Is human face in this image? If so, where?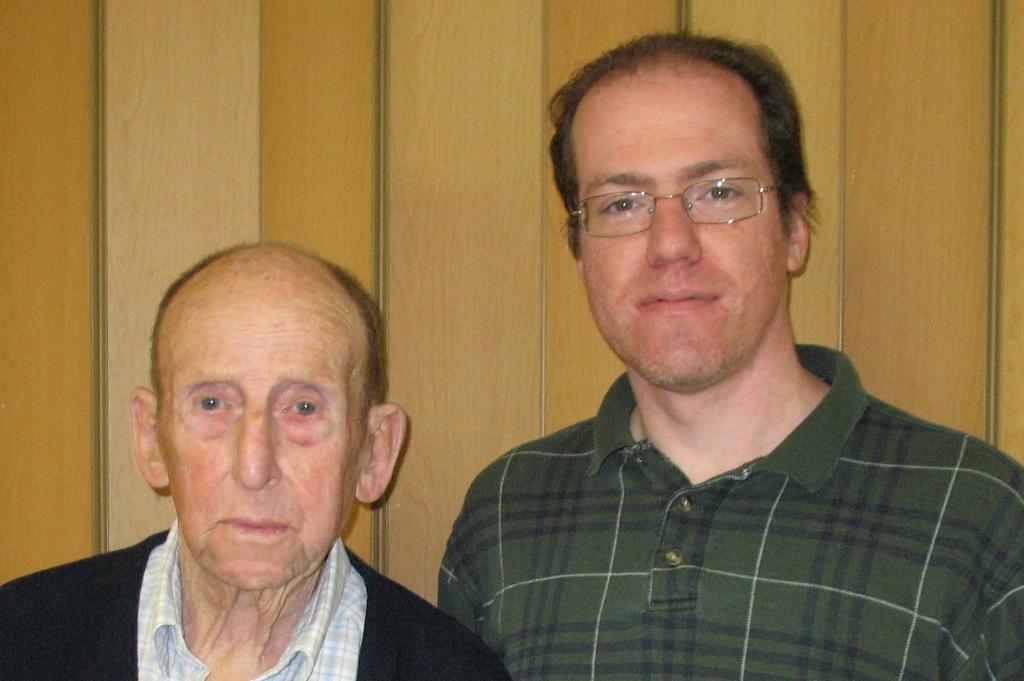
Yes, at <box>156,262,366,588</box>.
